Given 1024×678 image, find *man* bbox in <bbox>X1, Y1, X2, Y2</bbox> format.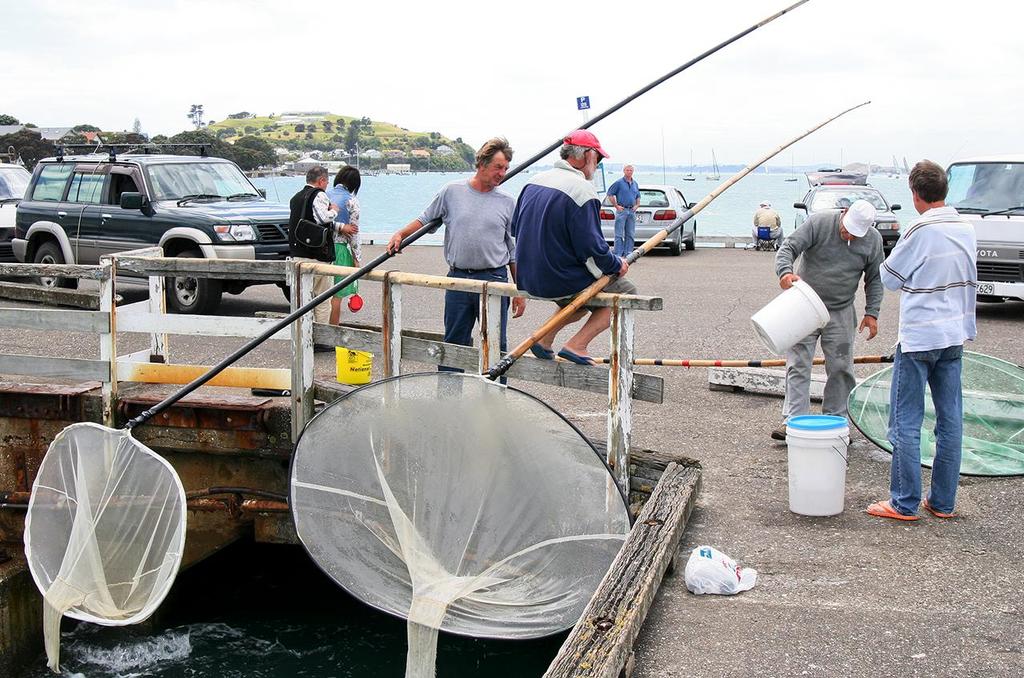
<bbox>880, 146, 1001, 539</bbox>.
